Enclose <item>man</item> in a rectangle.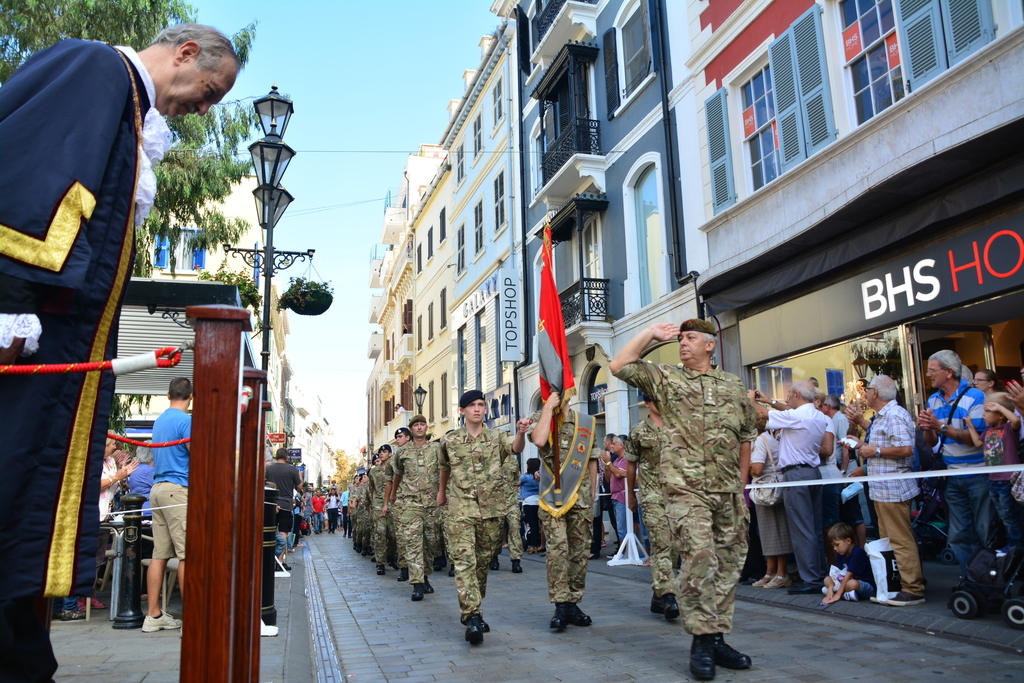
374 442 399 575.
